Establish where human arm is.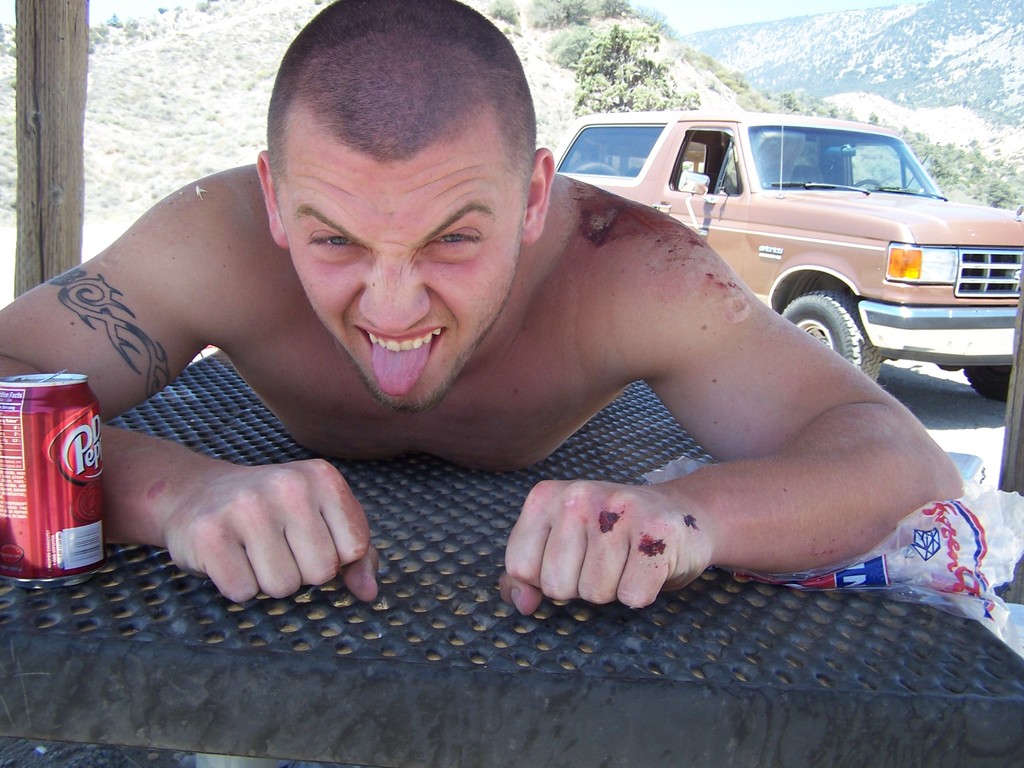
Established at select_region(0, 181, 385, 610).
